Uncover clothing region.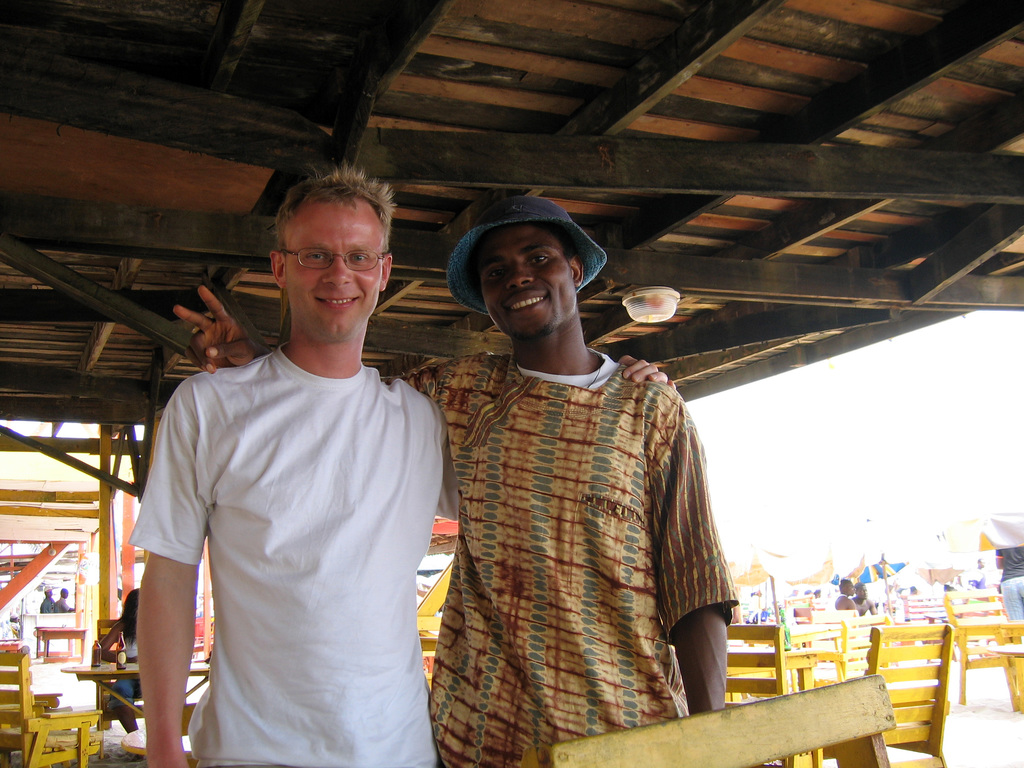
Uncovered: [127, 267, 451, 758].
